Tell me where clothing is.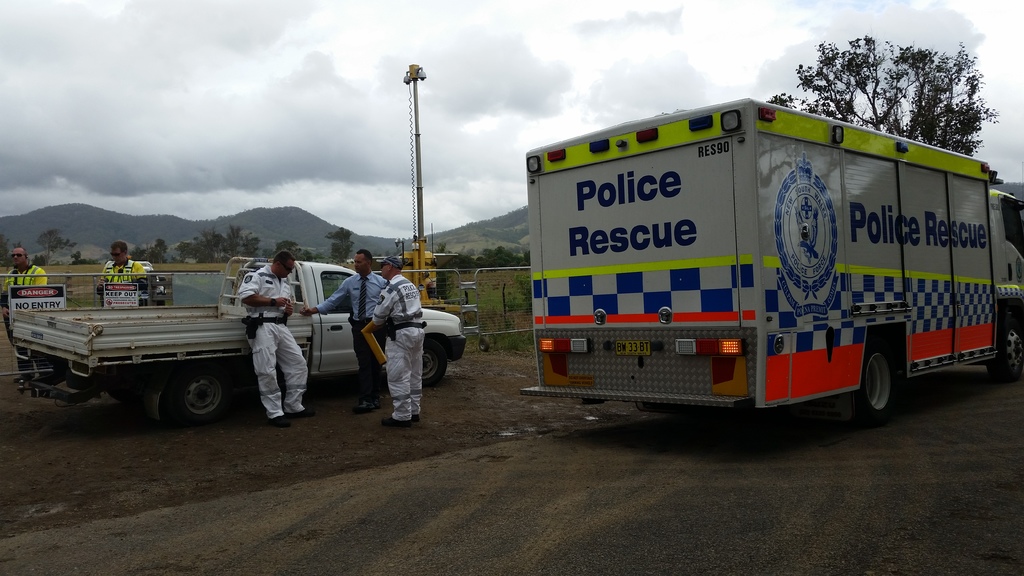
clothing is at <box>227,240,300,417</box>.
